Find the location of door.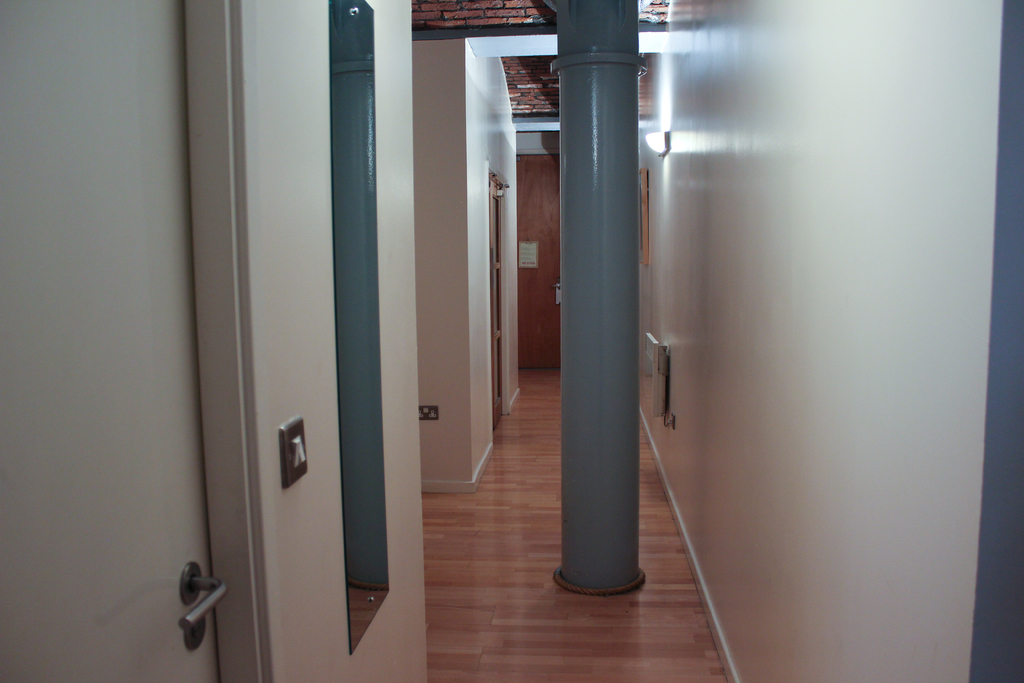
Location: x1=0 y1=0 x2=221 y2=682.
